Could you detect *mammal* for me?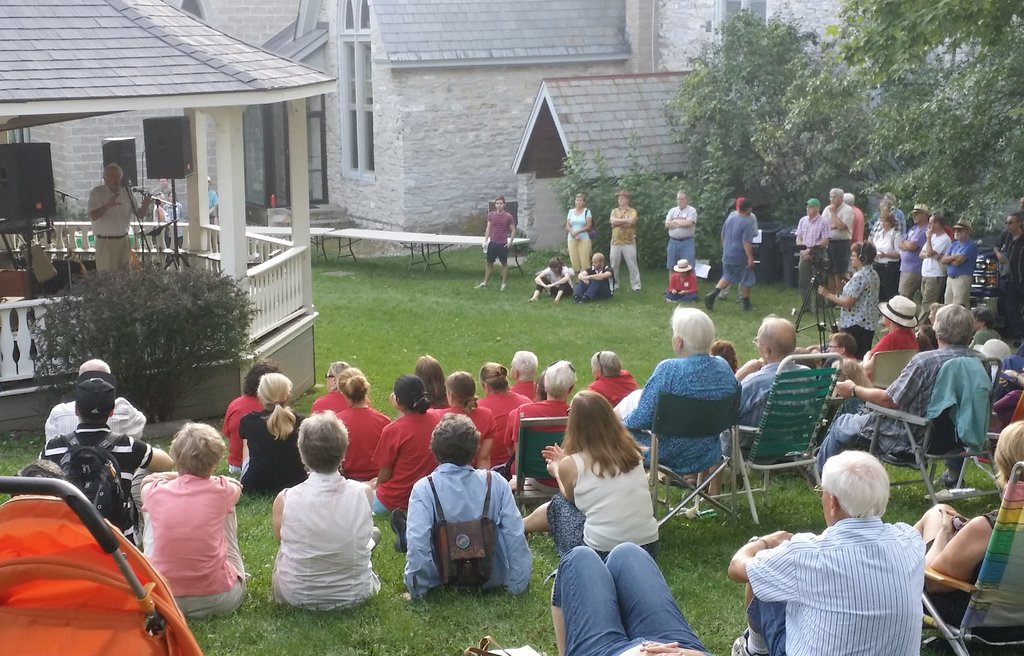
Detection result: <region>12, 383, 176, 550</region>.
